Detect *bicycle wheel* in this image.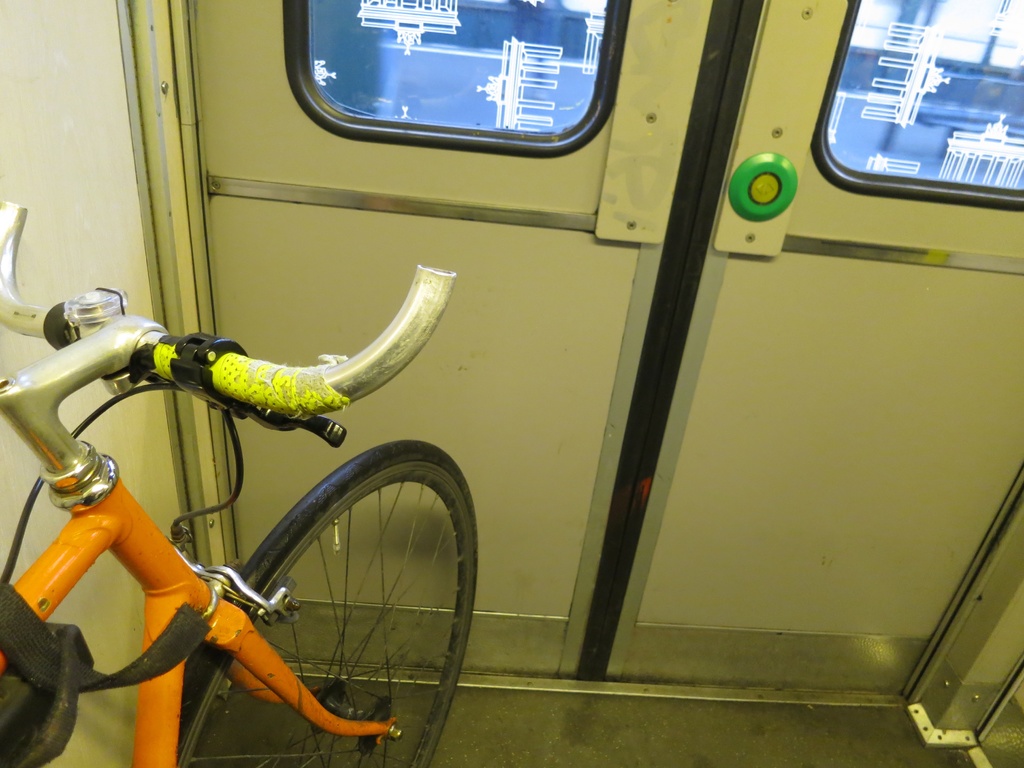
Detection: bbox=(173, 463, 447, 735).
